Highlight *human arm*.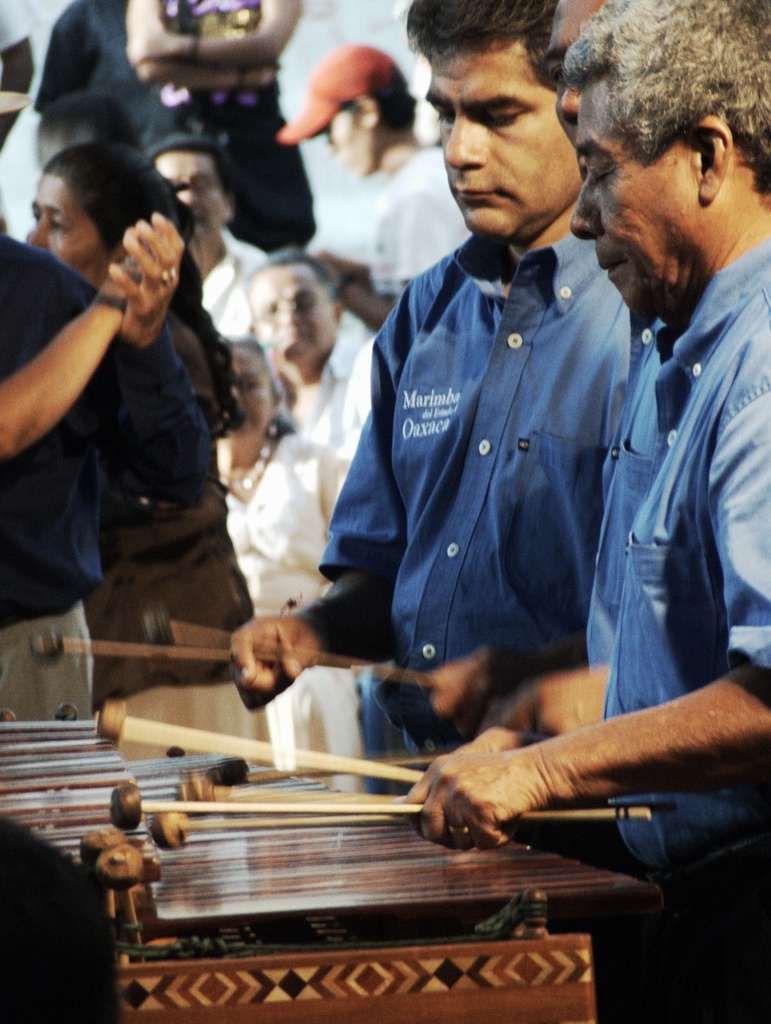
Highlighted region: bbox(214, 270, 415, 726).
